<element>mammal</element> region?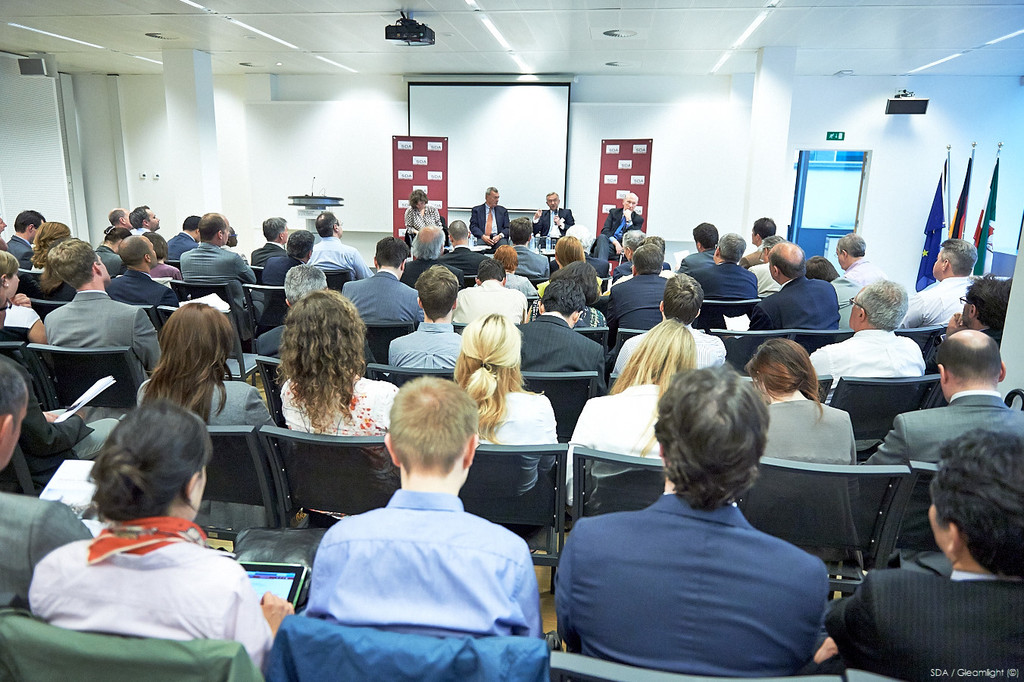
pyautogui.locateOnScreen(530, 191, 576, 238)
